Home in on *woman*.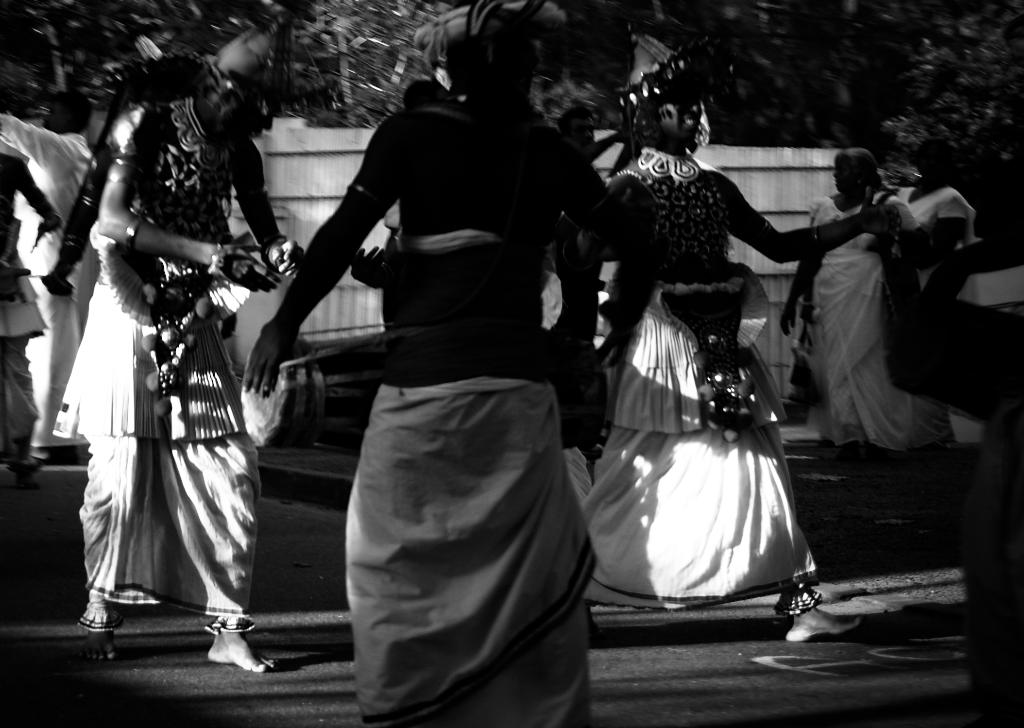
Homed in at (224, 0, 621, 727).
